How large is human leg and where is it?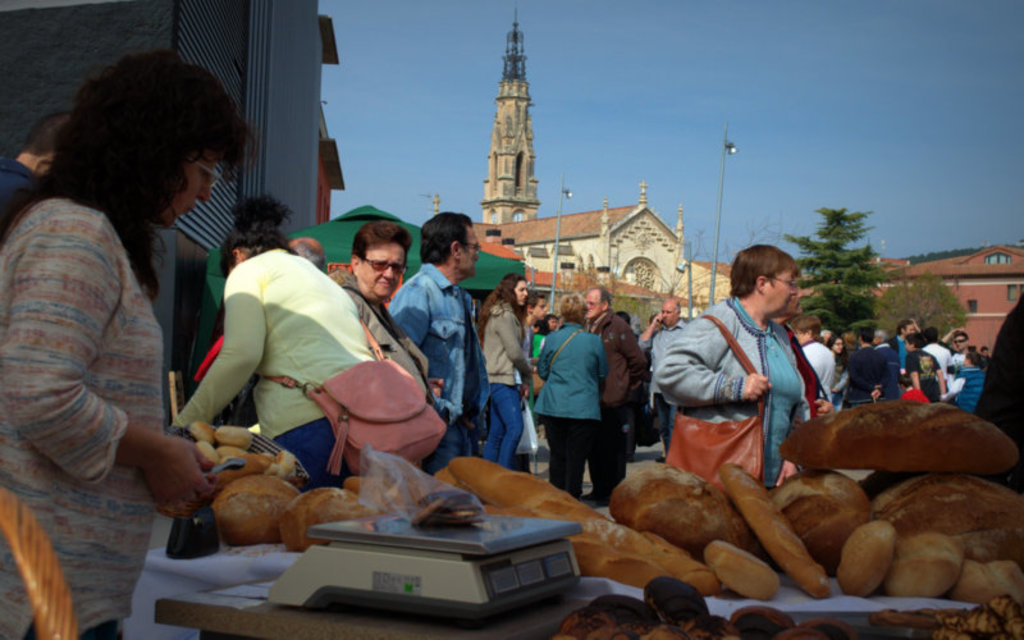
Bounding box: 422,416,466,471.
